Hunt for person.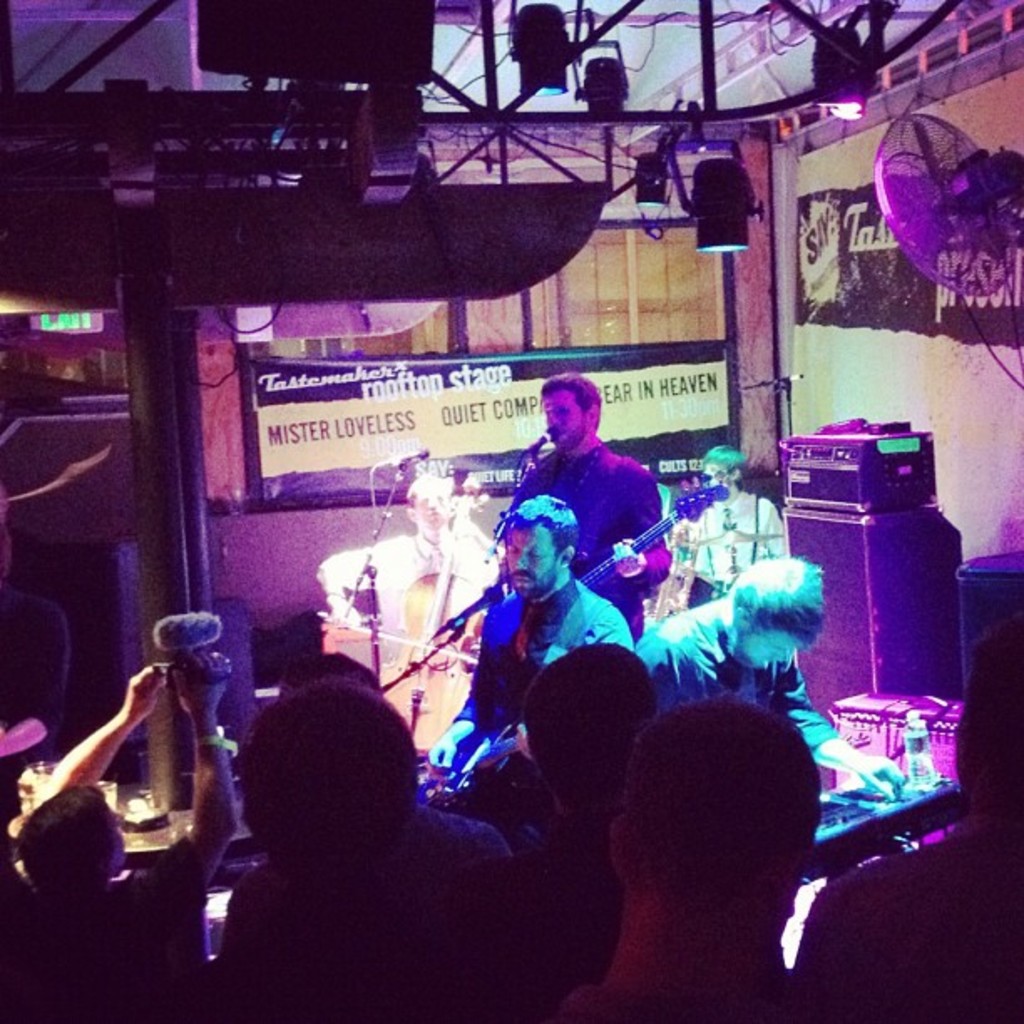
Hunted down at (522, 366, 673, 643).
